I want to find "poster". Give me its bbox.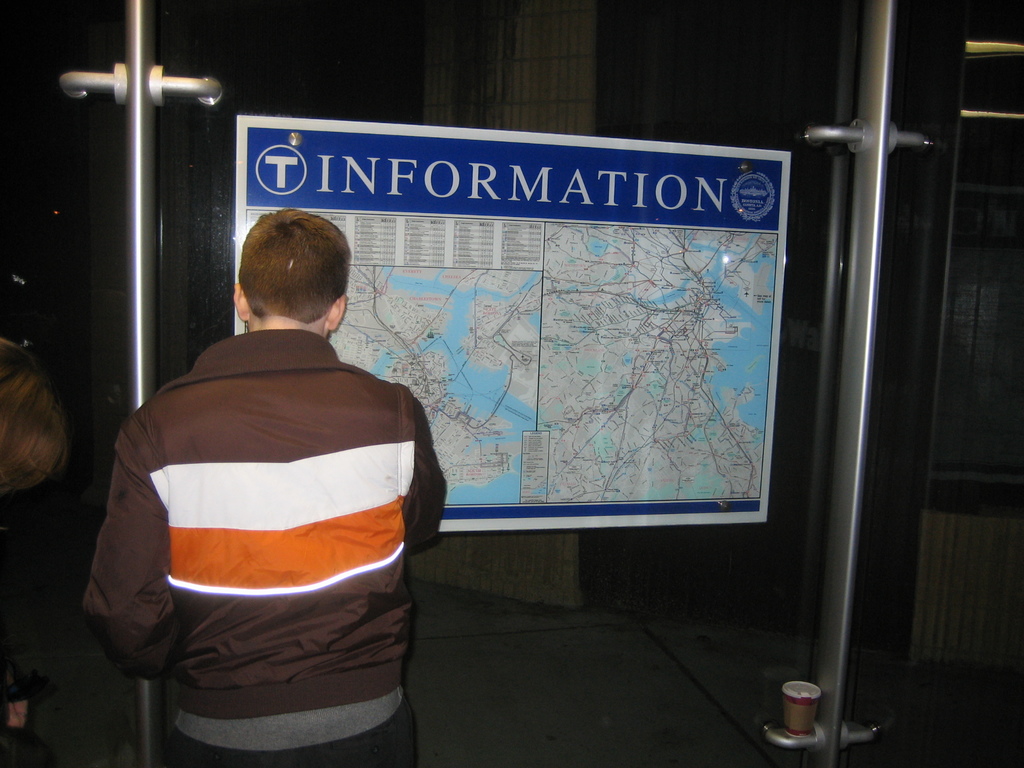
box(234, 112, 790, 524).
